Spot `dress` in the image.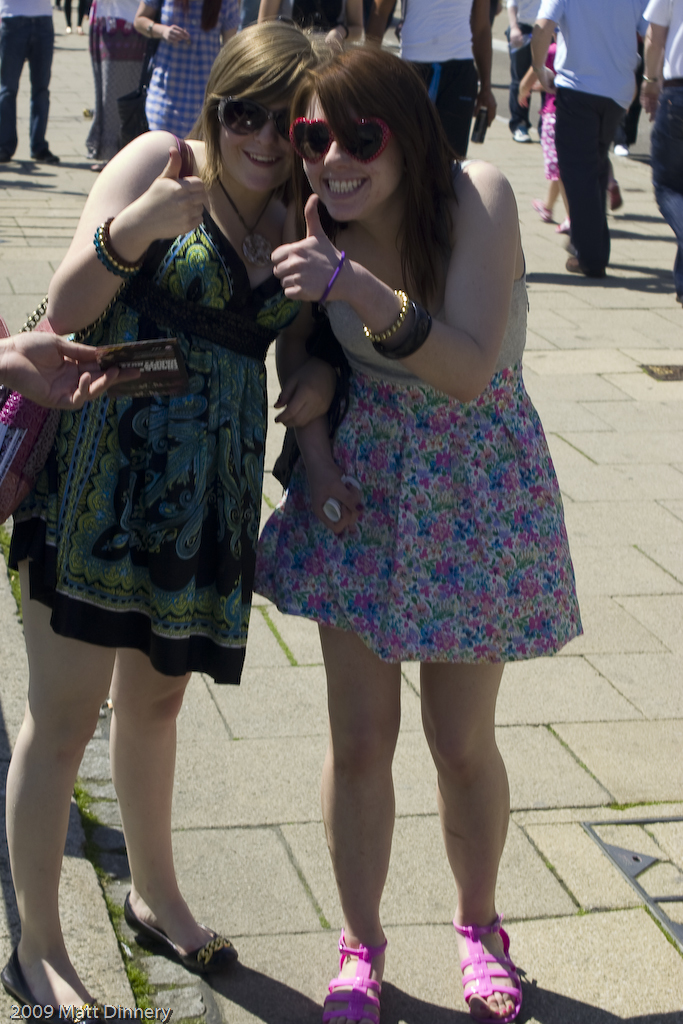
`dress` found at {"left": 146, "top": 0, "right": 241, "bottom": 144}.
